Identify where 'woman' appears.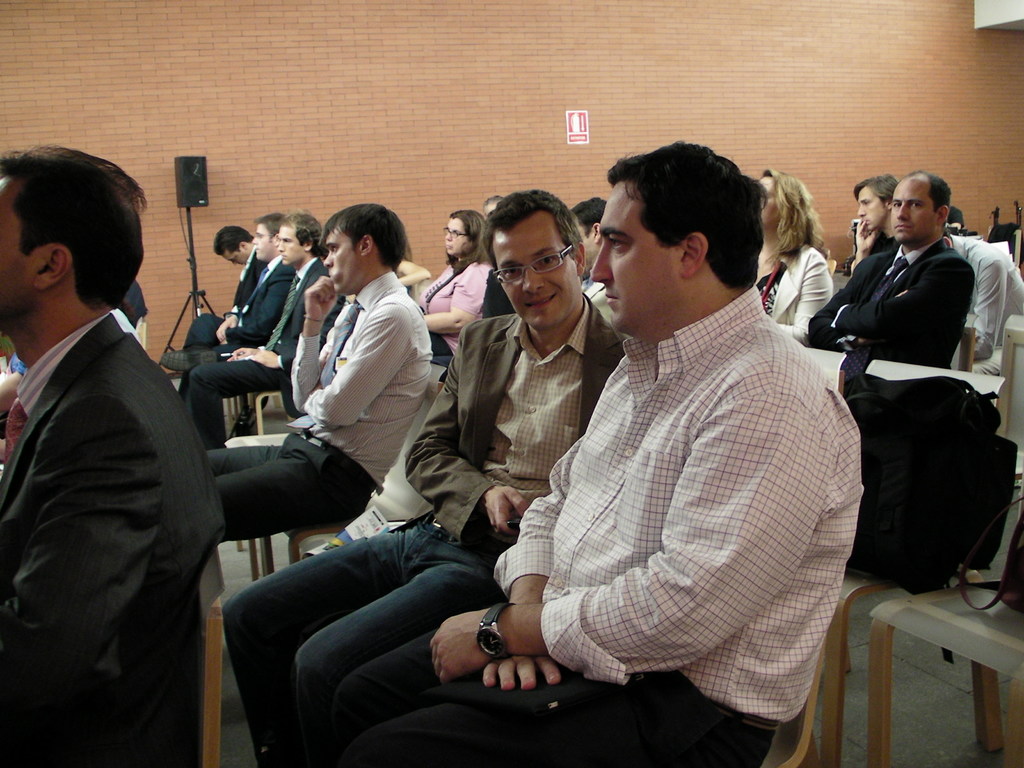
Appears at {"left": 757, "top": 166, "right": 817, "bottom": 342}.
